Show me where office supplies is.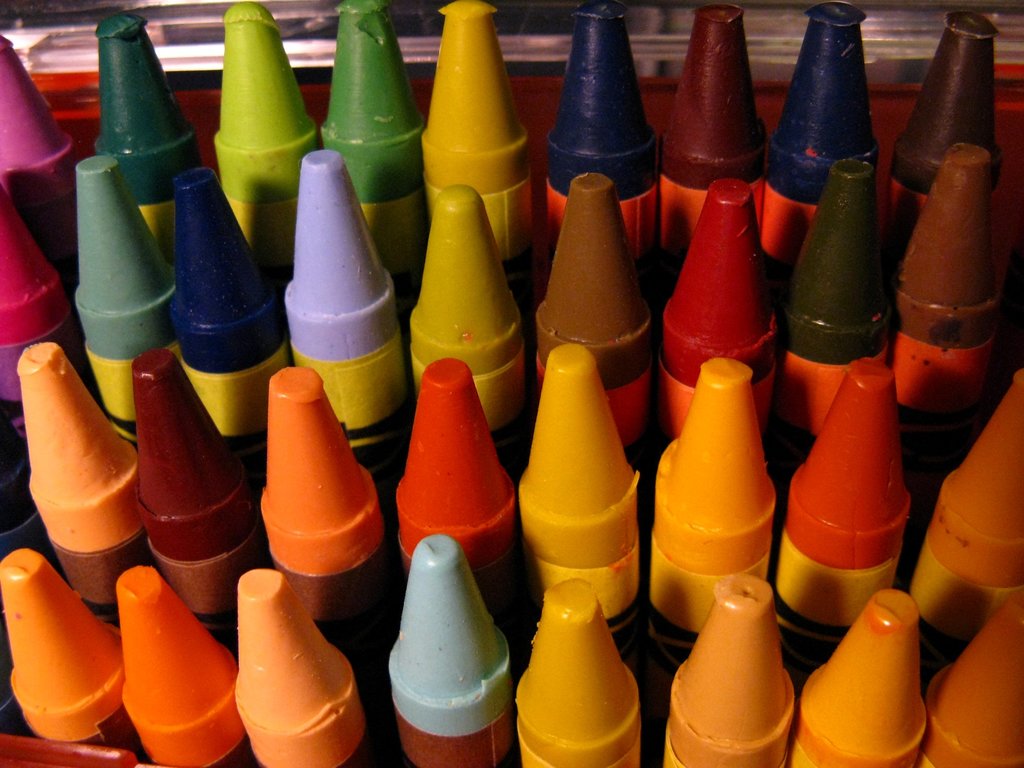
office supplies is at box(898, 4, 985, 208).
